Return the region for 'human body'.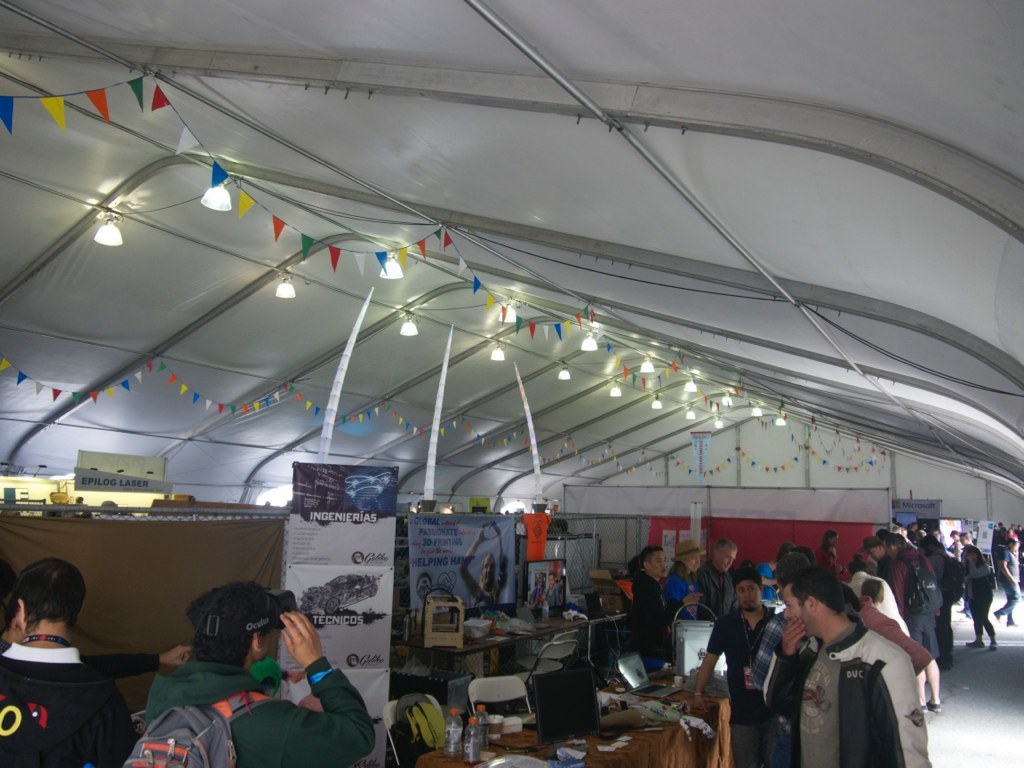
<box>995,538,1023,630</box>.
